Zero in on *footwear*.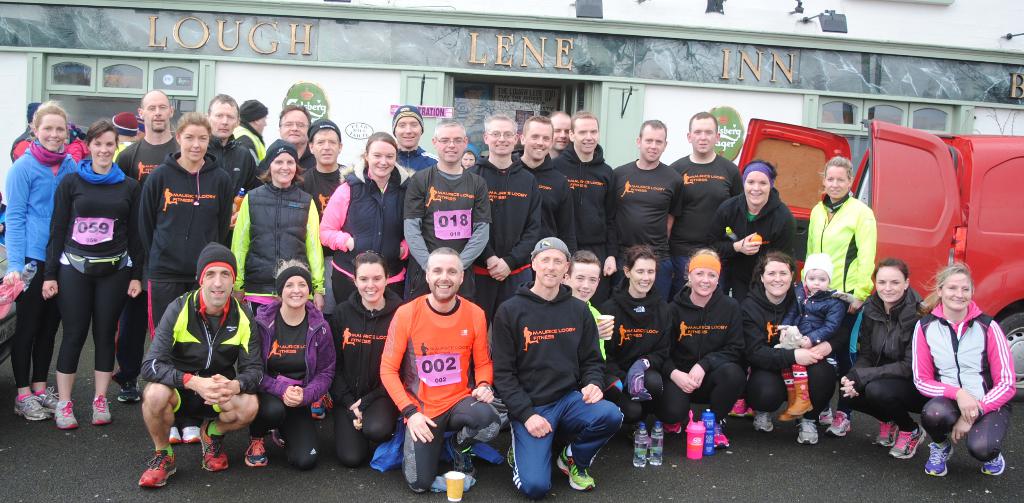
Zeroed in: box(632, 425, 653, 456).
